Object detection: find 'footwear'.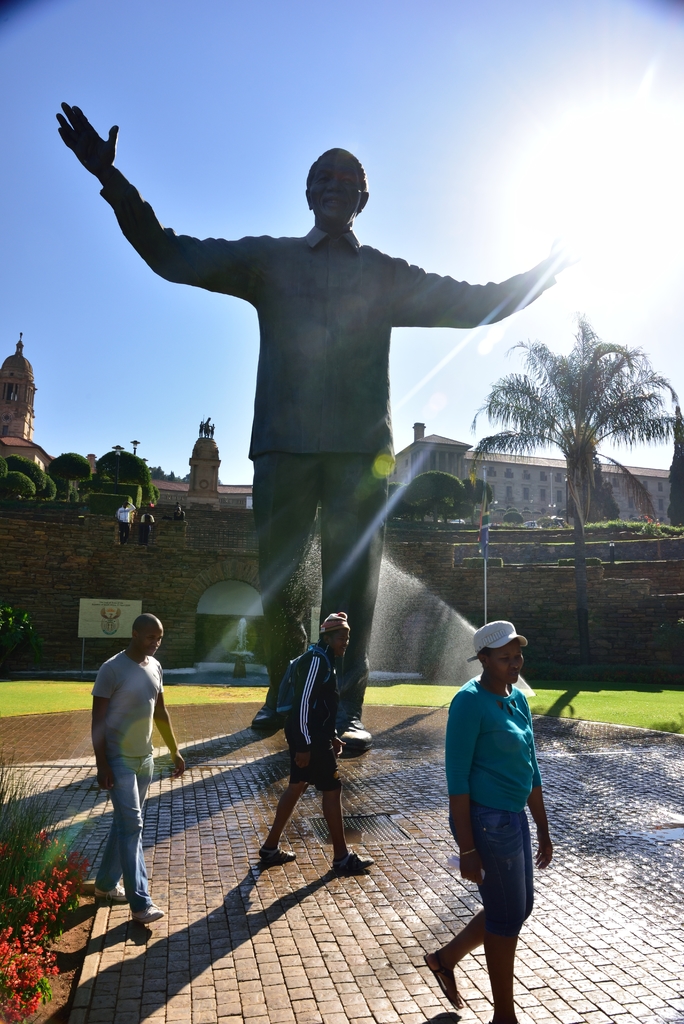
[left=261, top=844, right=303, bottom=865].
